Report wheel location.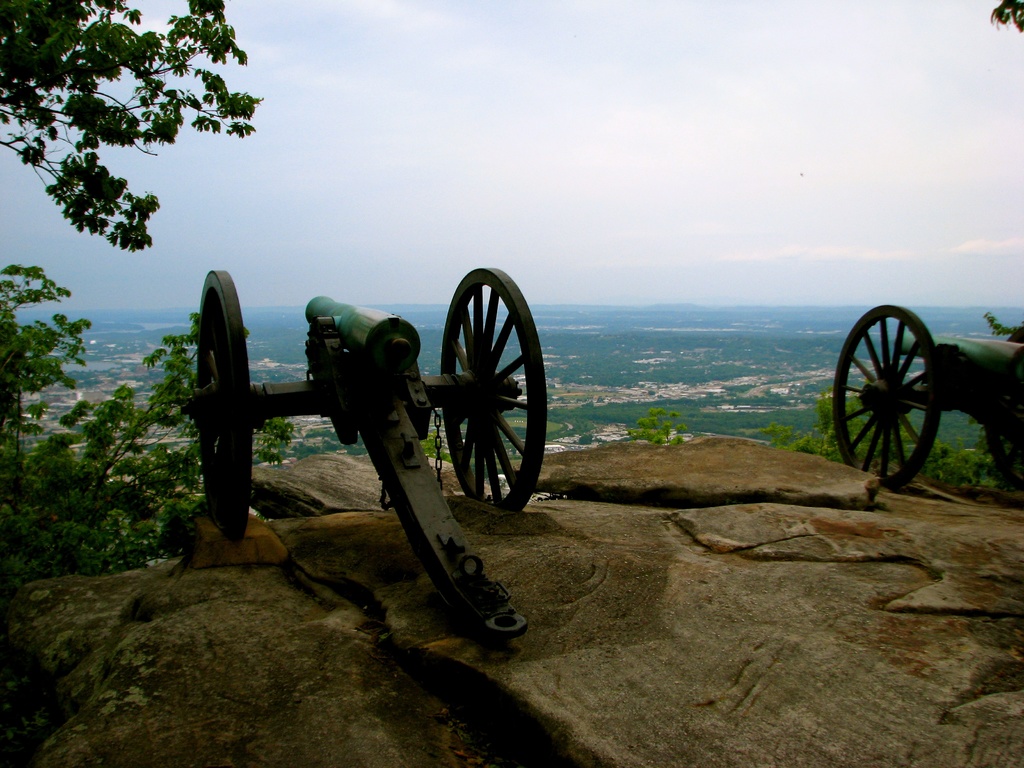
Report: 433 264 548 534.
